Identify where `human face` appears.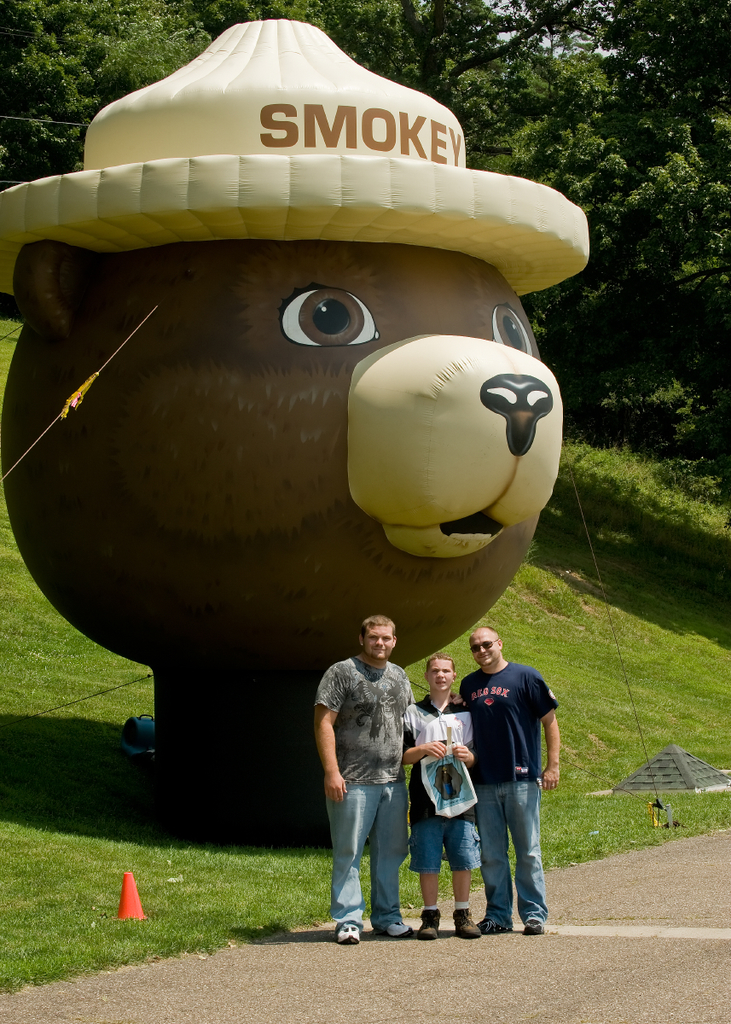
Appears at x1=427, y1=656, x2=455, y2=689.
